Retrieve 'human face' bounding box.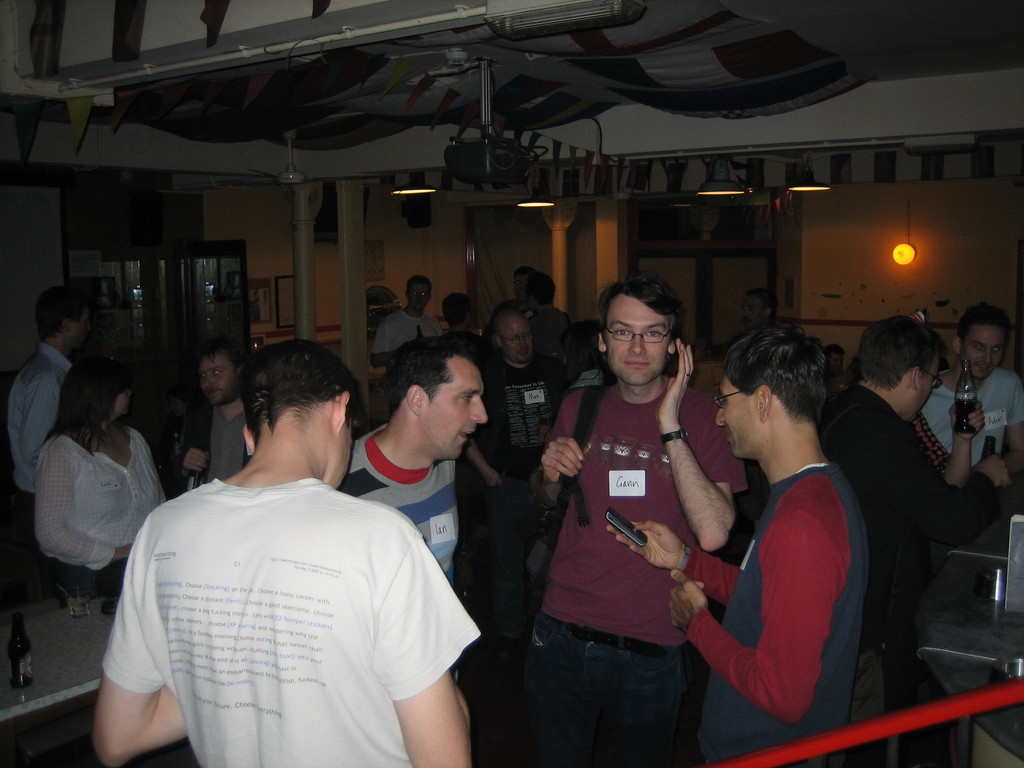
Bounding box: {"x1": 70, "y1": 302, "x2": 94, "y2": 352}.
